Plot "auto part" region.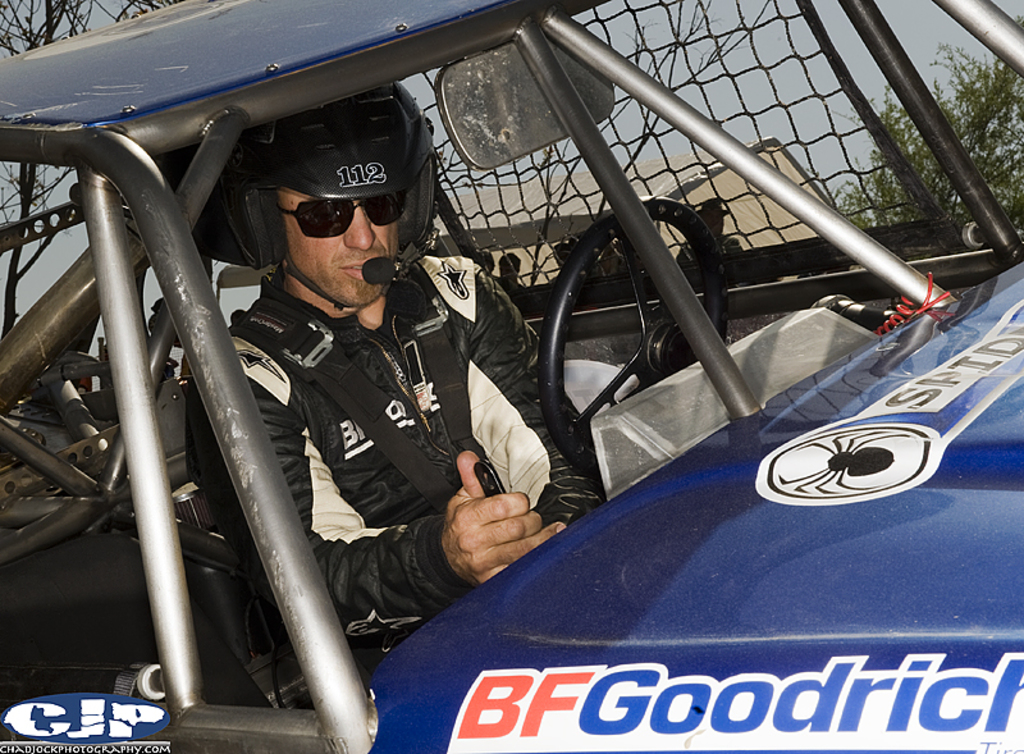
Plotted at box(0, 0, 1019, 753).
